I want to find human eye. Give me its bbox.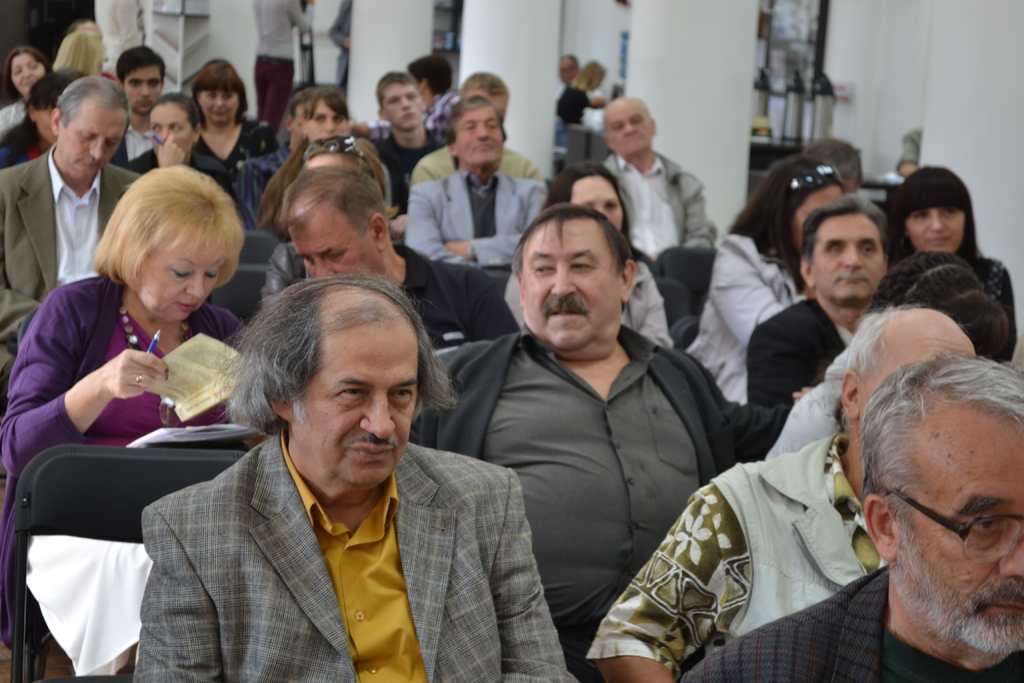
rect(943, 210, 956, 217).
